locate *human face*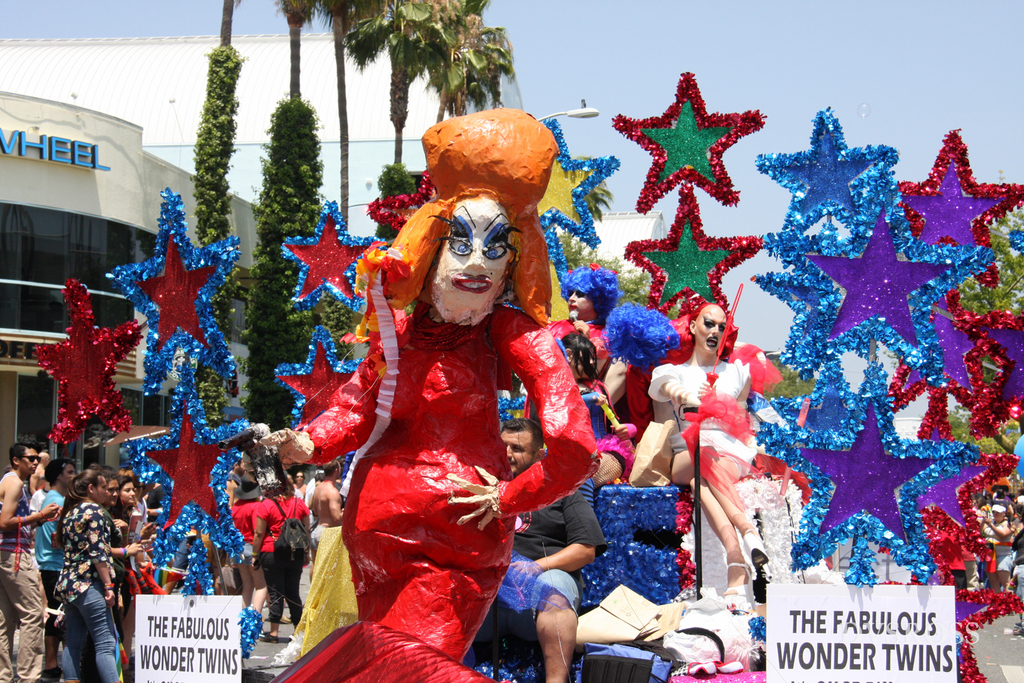
[left=572, top=350, right=593, bottom=380]
